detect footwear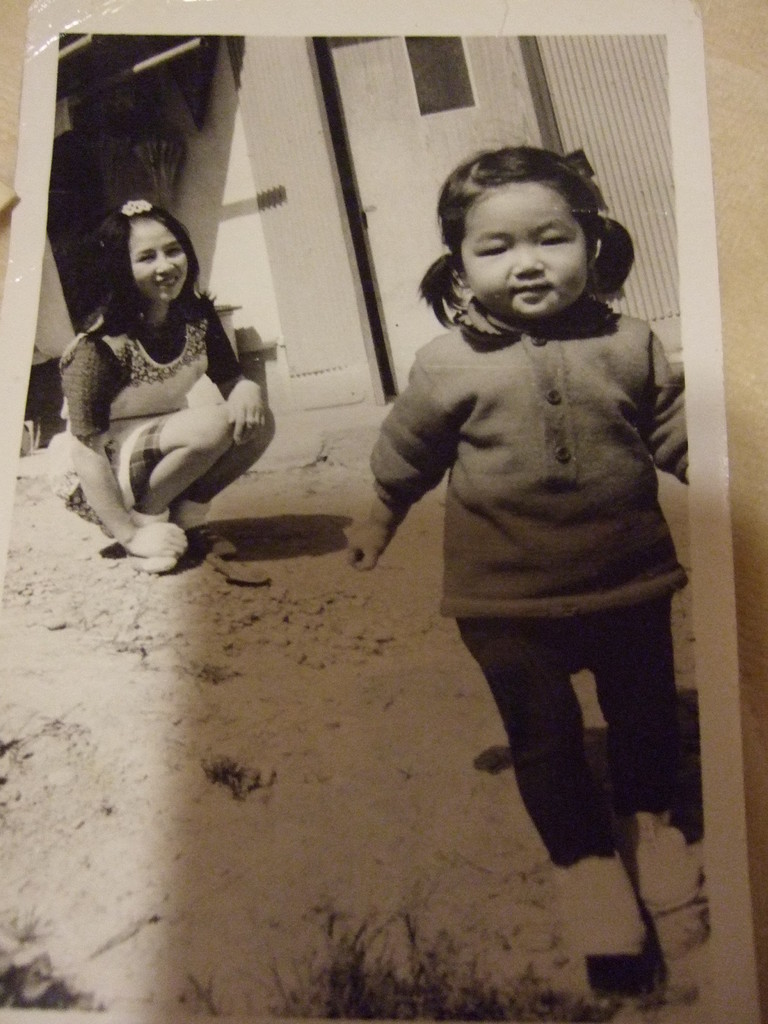
(x1=540, y1=853, x2=642, y2=954)
